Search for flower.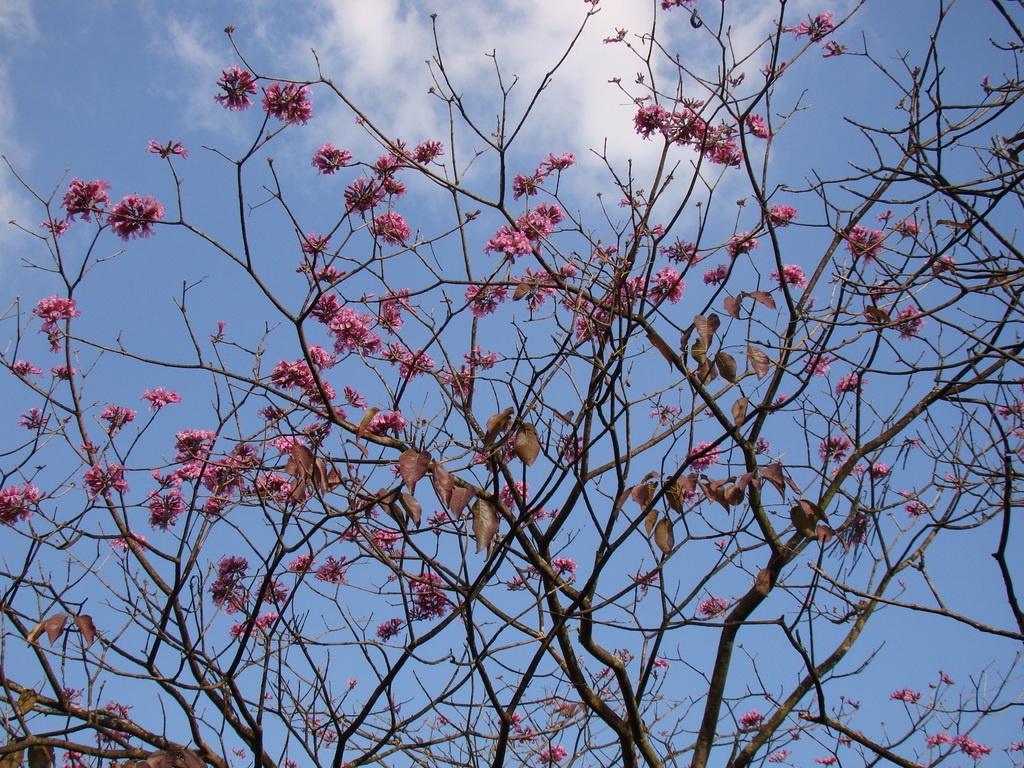
Found at (205,556,248,615).
